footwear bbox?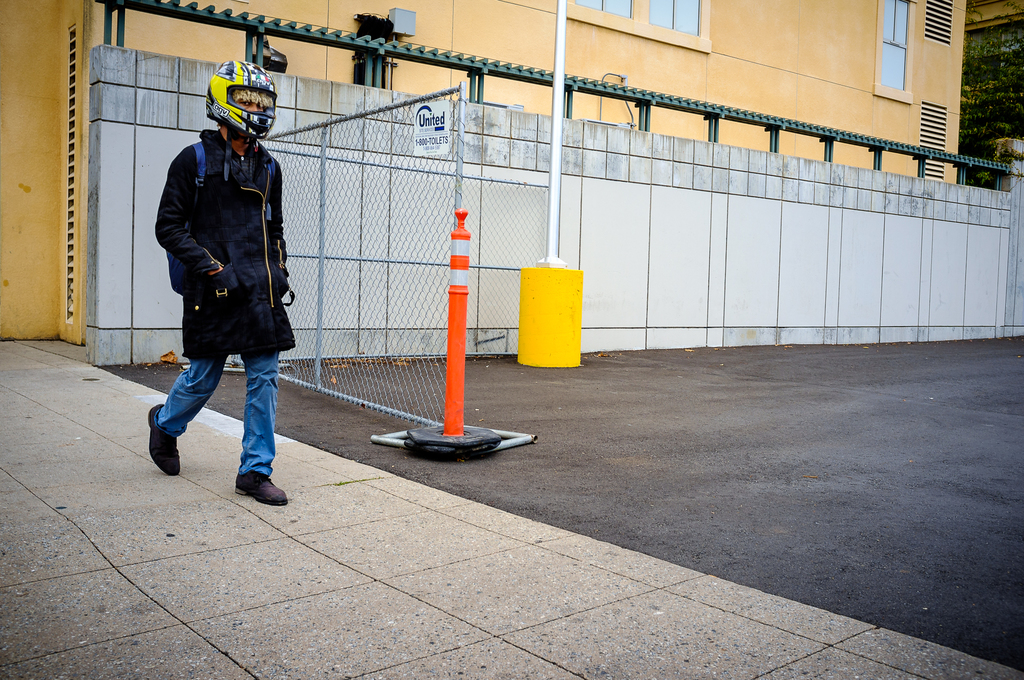
135:398:173:474
